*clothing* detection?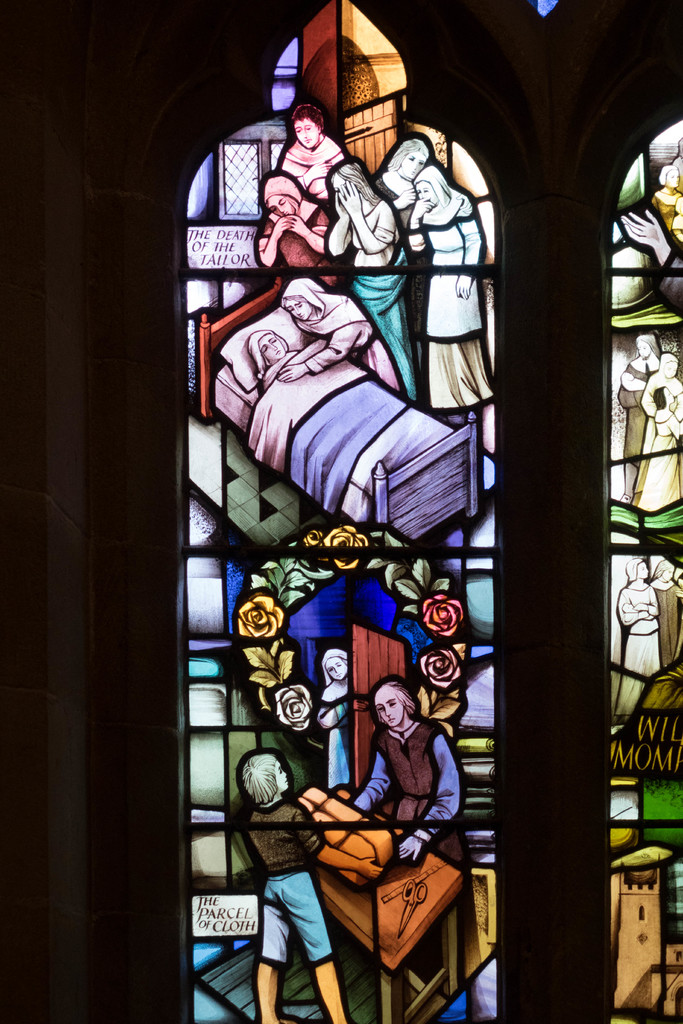
646 570 681 687
